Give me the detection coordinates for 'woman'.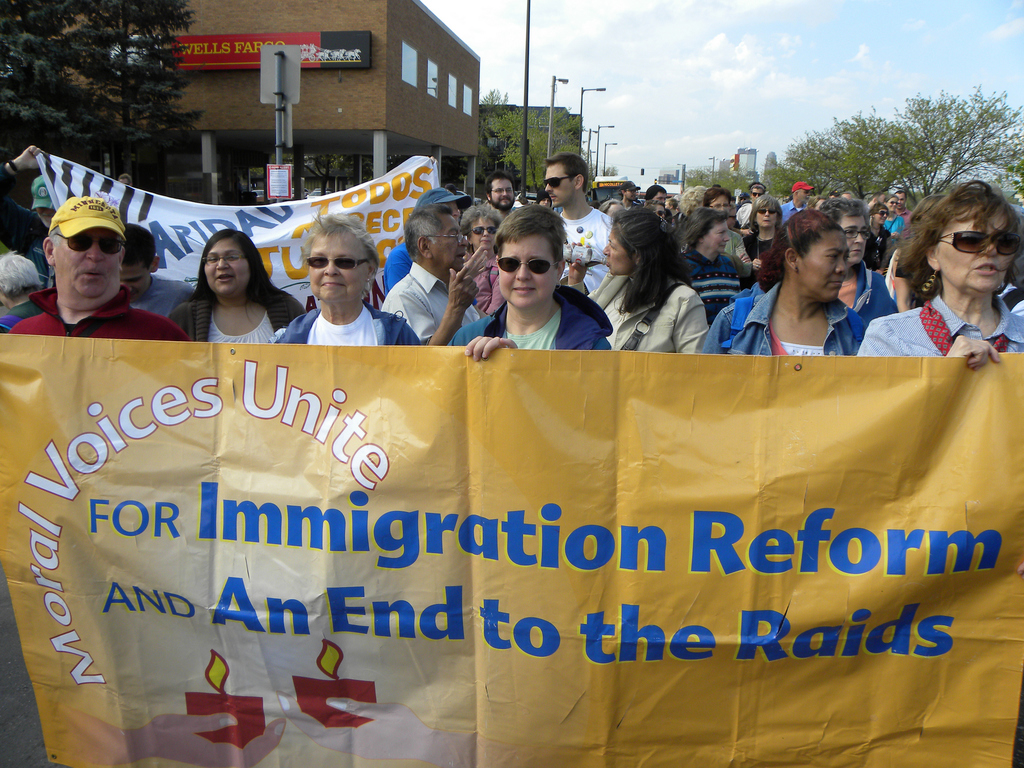
<region>276, 210, 427, 348</region>.
